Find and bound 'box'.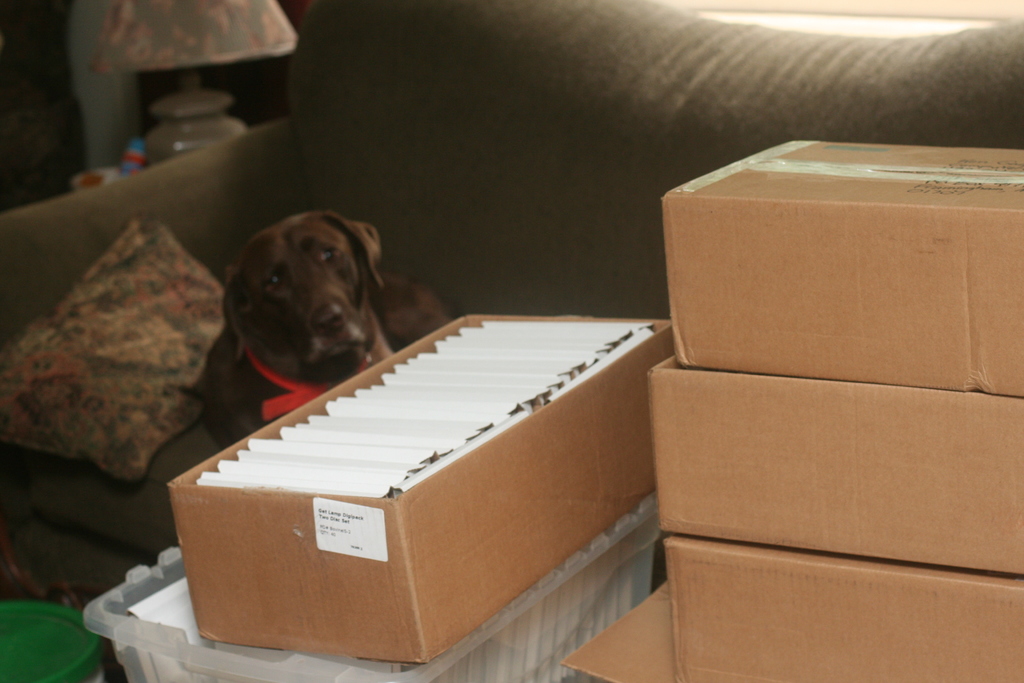
Bound: (x1=166, y1=299, x2=674, y2=670).
